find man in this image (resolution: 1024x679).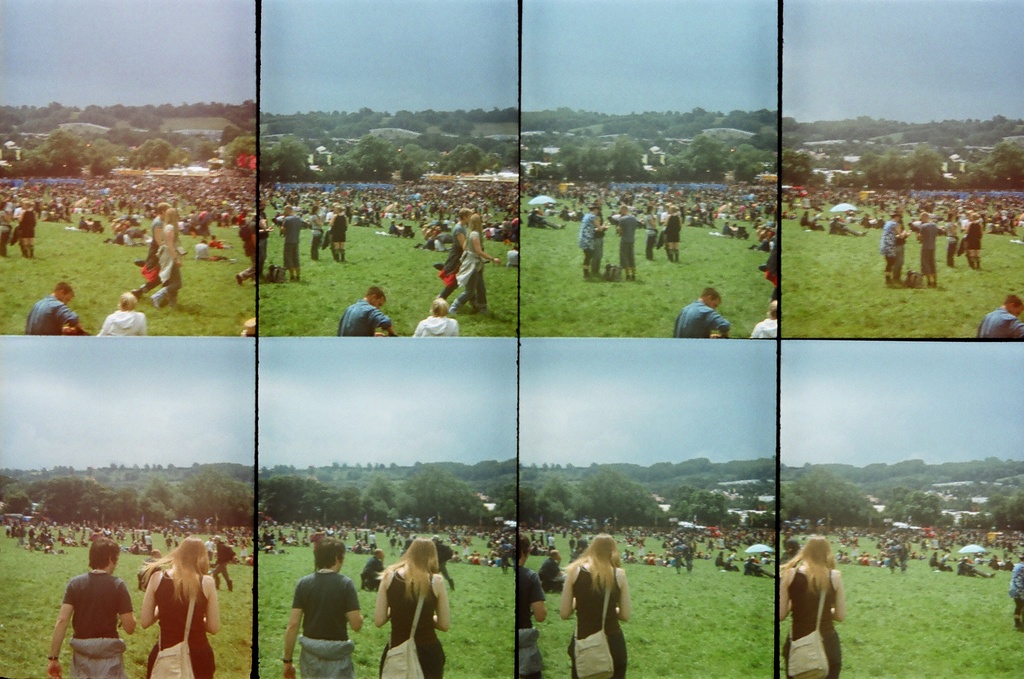
rect(278, 536, 361, 678).
